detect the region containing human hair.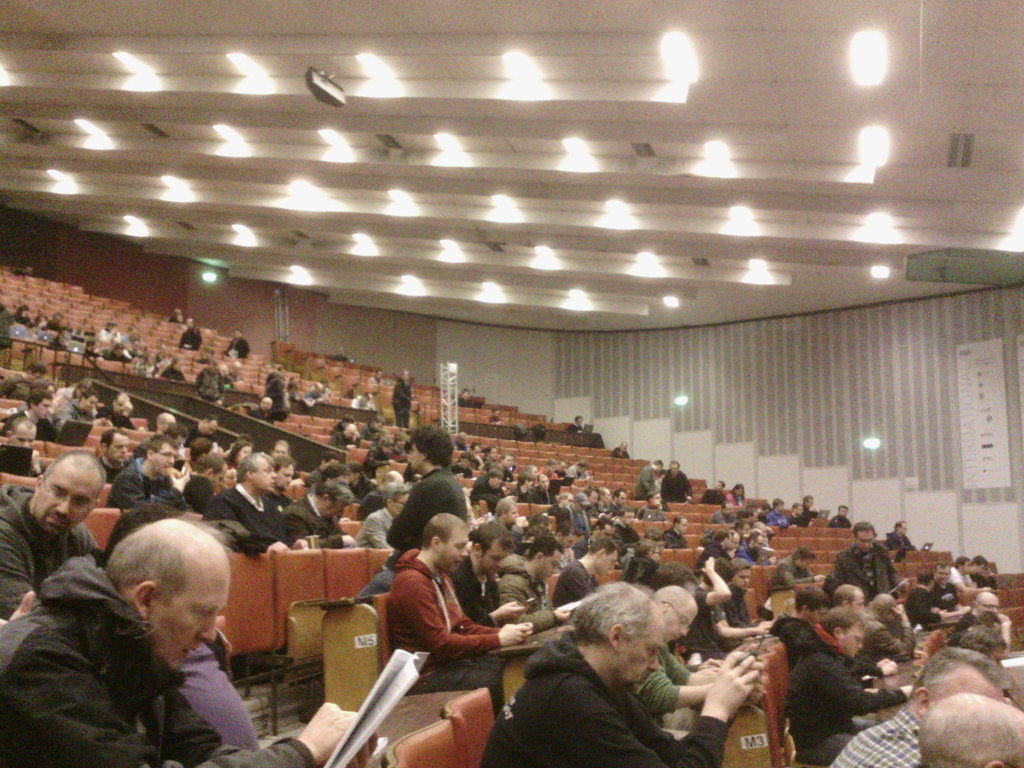
BBox(562, 582, 655, 646).
